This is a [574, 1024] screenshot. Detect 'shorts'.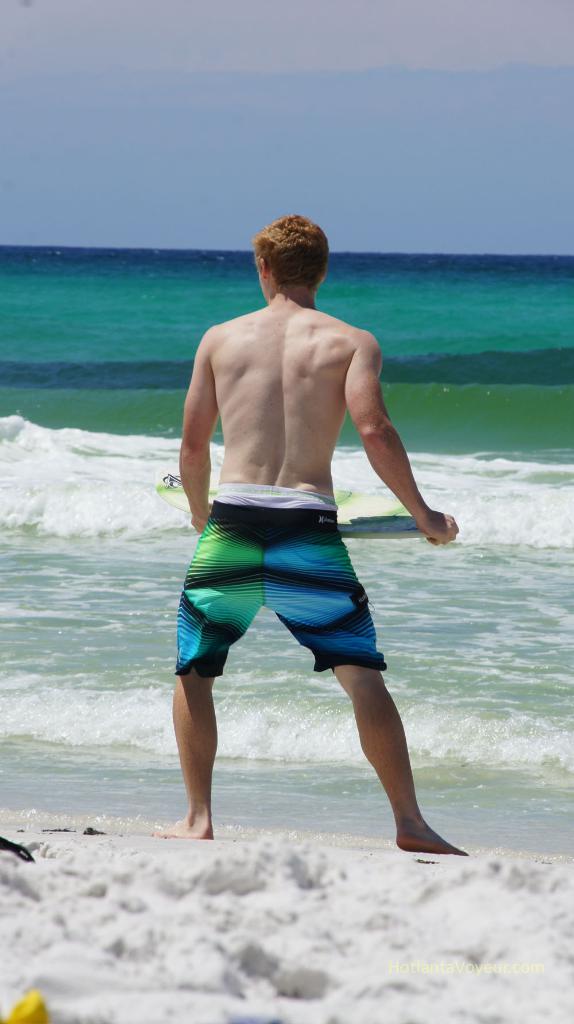
173:500:388:679.
